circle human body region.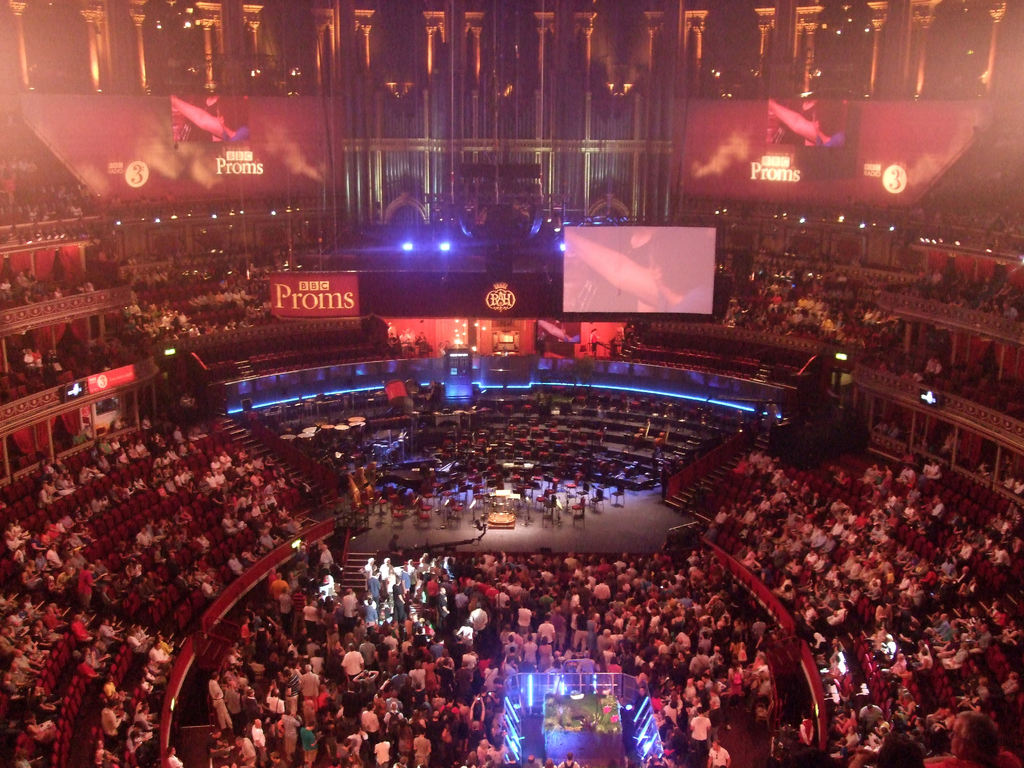
Region: bbox=[177, 312, 185, 326].
